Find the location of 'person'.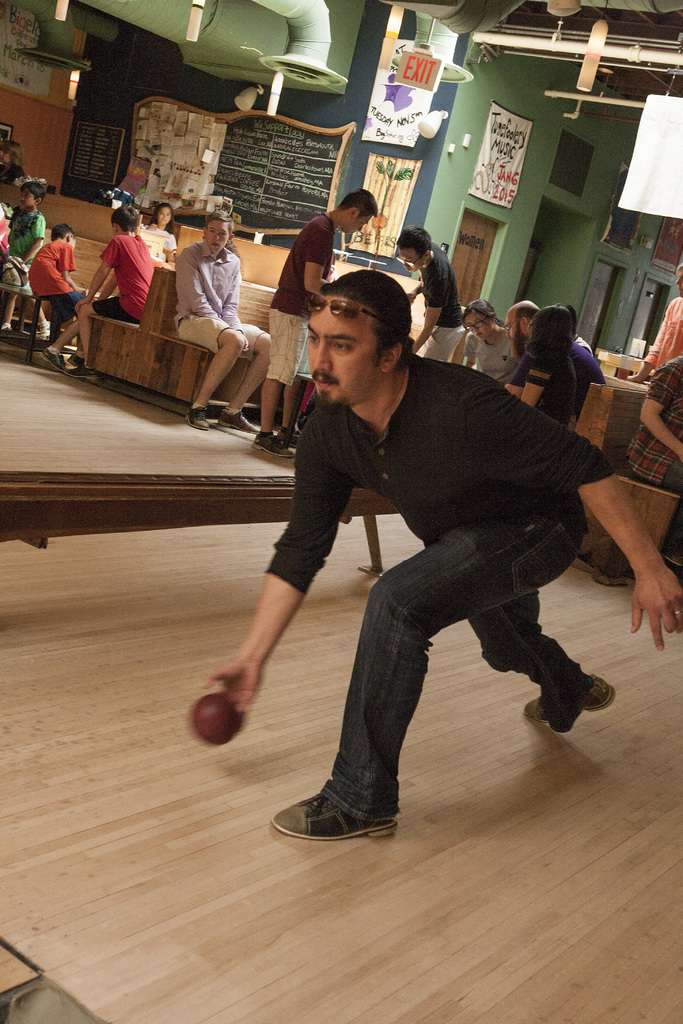
Location: bbox=(265, 185, 379, 452).
